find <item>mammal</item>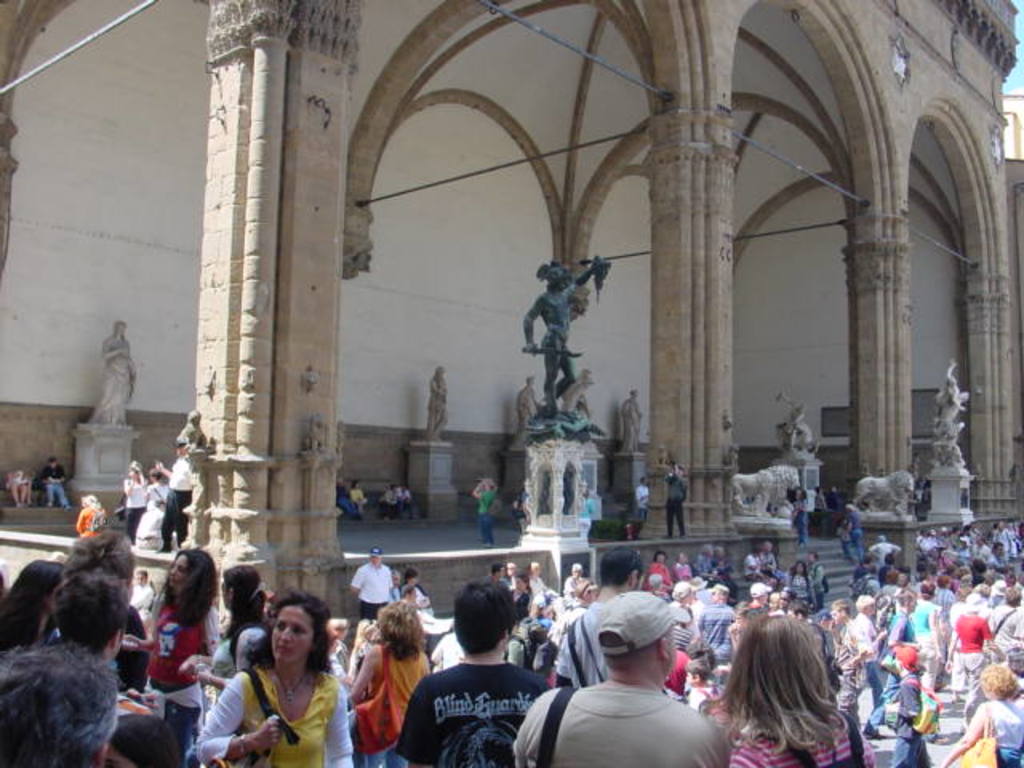
crop(936, 362, 973, 462)
